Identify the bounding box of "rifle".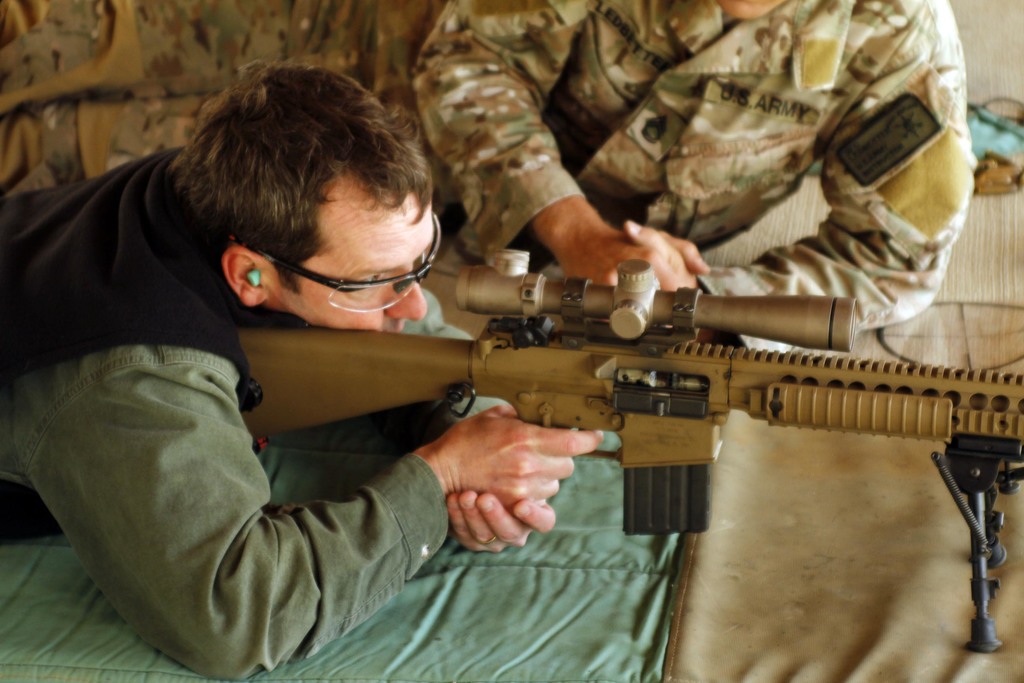
select_region(150, 243, 1023, 572).
